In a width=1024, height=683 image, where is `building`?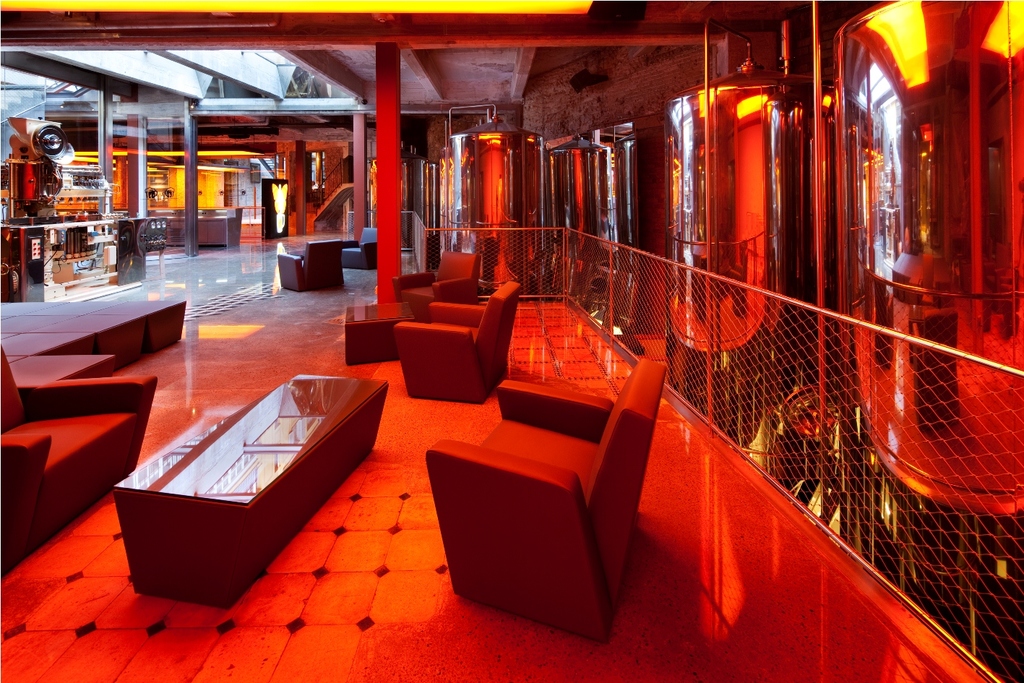
[1, 0, 1020, 682].
